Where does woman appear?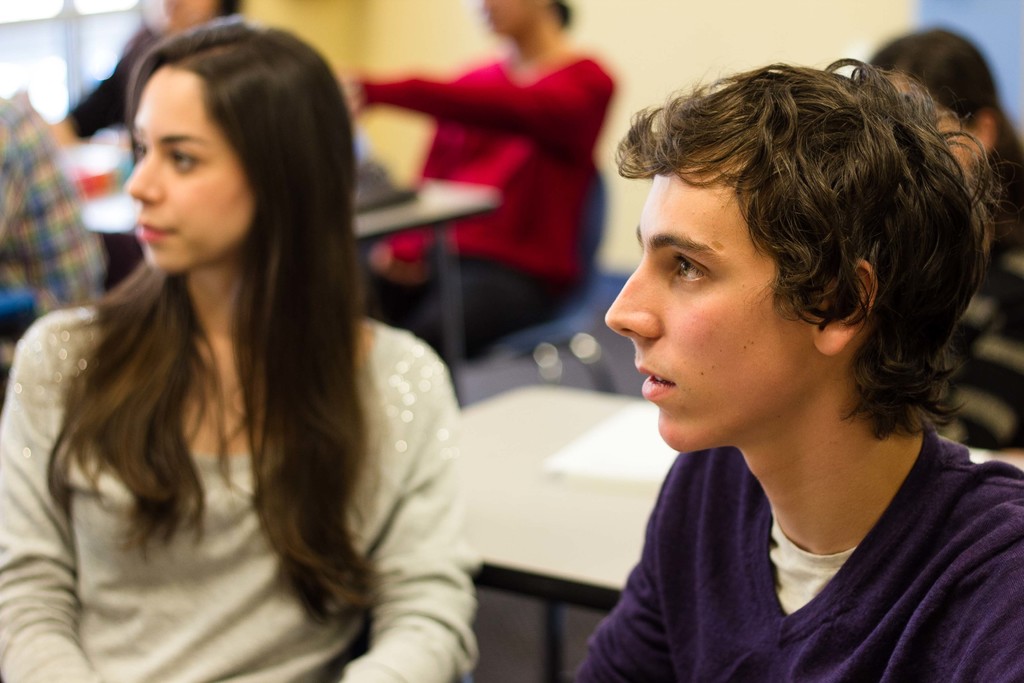
Appears at x1=14 y1=3 x2=465 y2=680.
